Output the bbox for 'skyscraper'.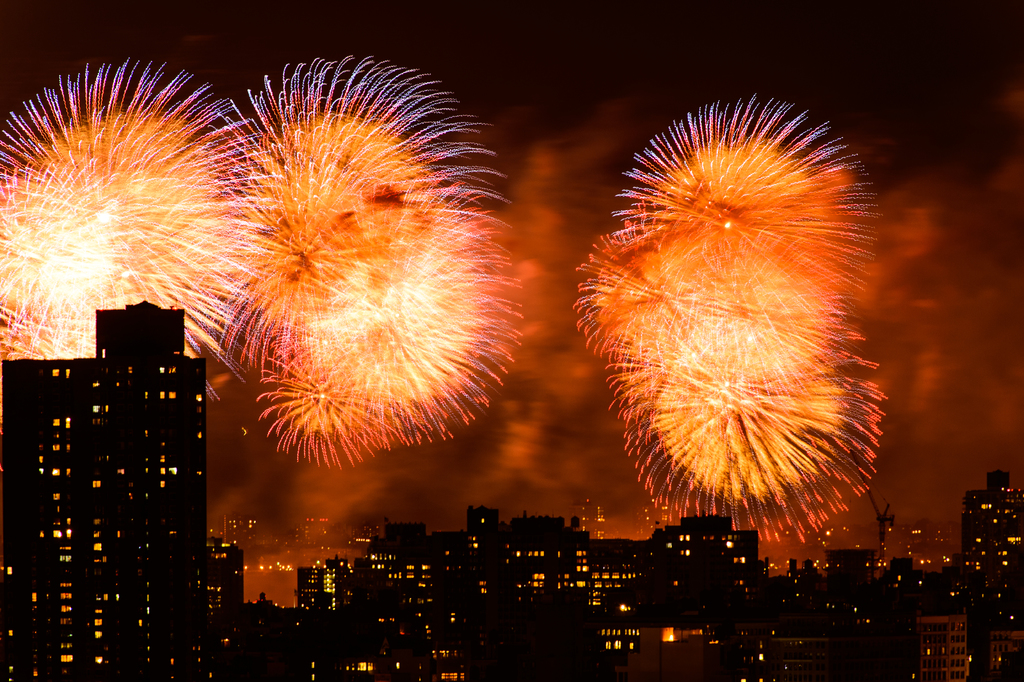
[87,307,240,644].
